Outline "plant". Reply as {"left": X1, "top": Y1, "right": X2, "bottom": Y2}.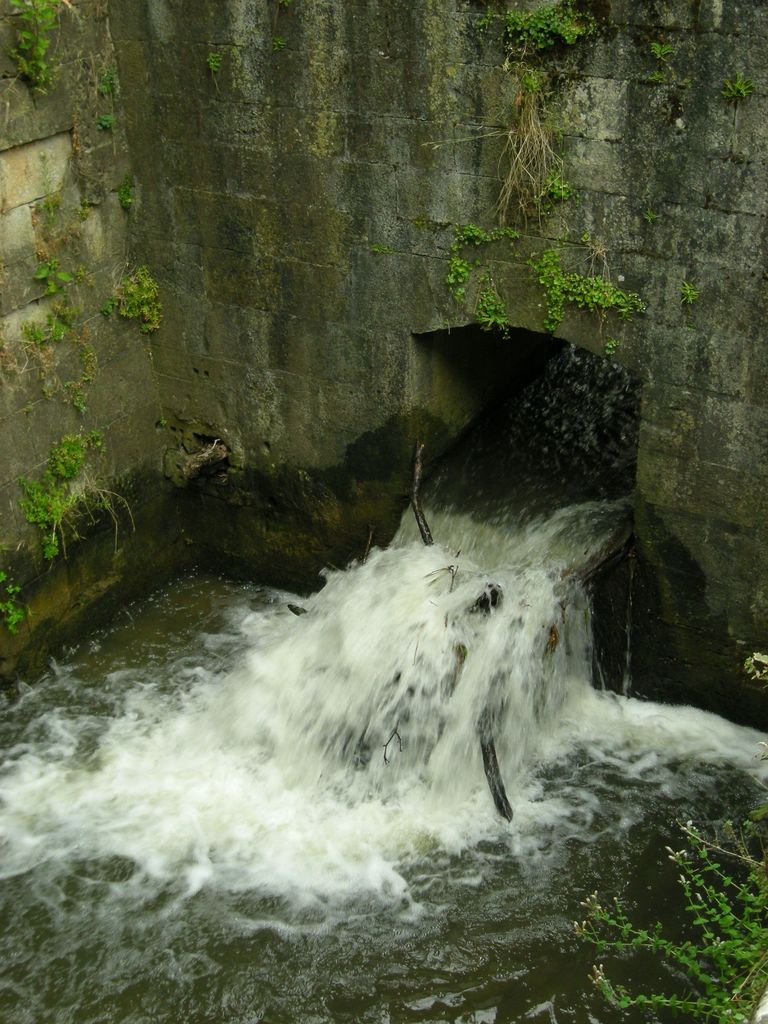
{"left": 499, "top": 95, "right": 561, "bottom": 216}.
